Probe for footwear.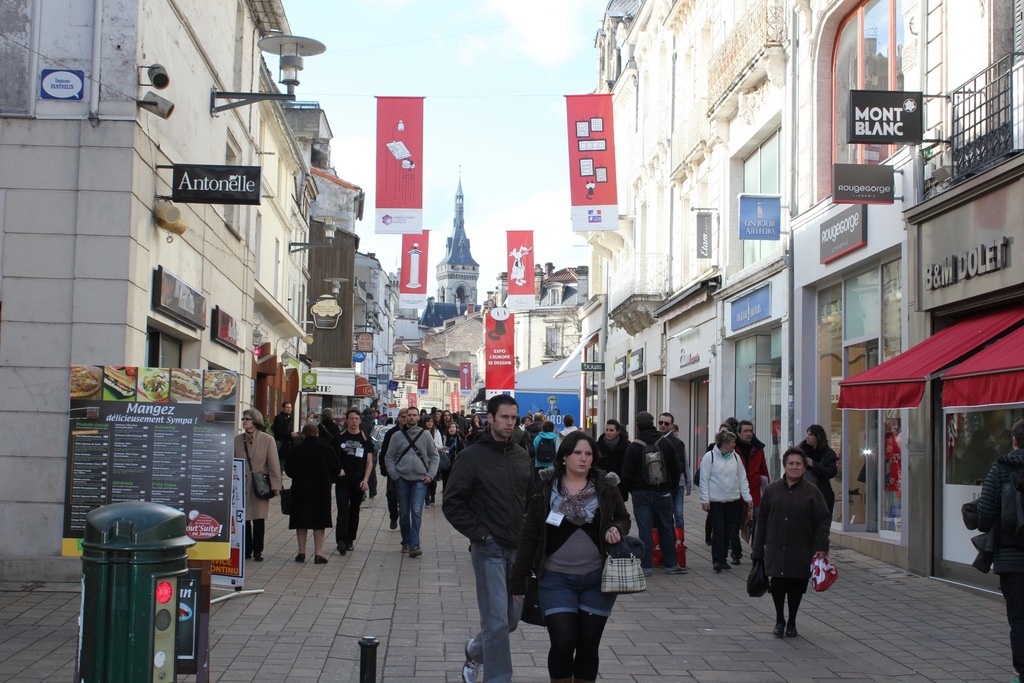
Probe result: rect(772, 620, 786, 641).
